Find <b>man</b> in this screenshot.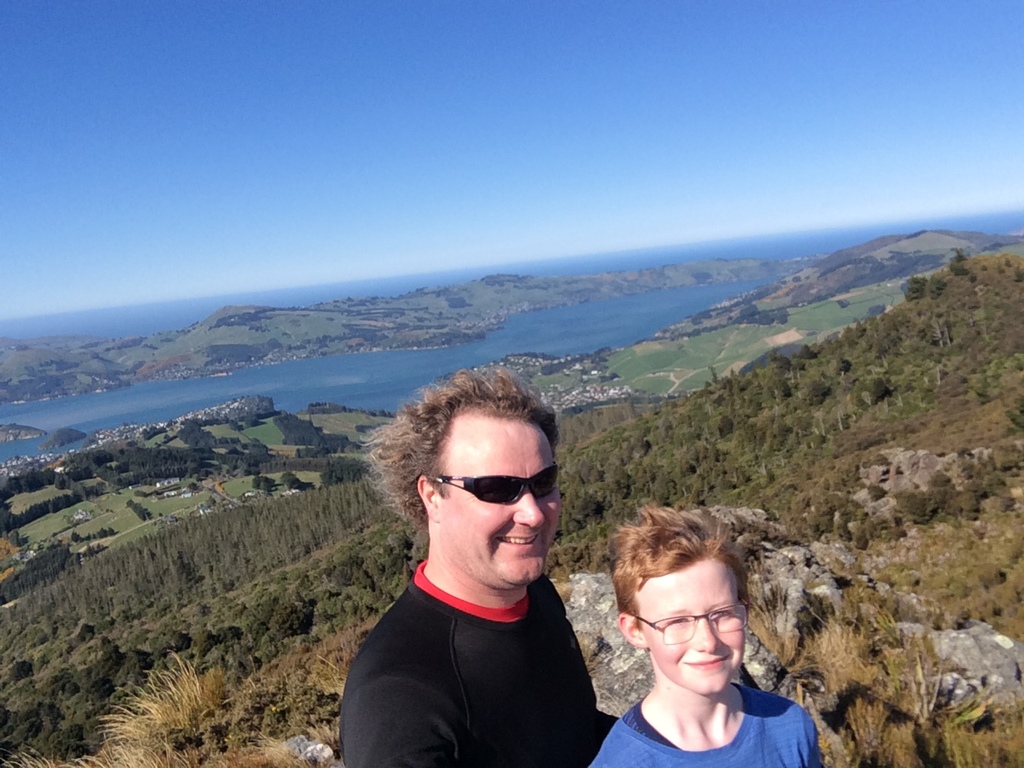
The bounding box for <b>man</b> is (x1=342, y1=361, x2=622, y2=767).
